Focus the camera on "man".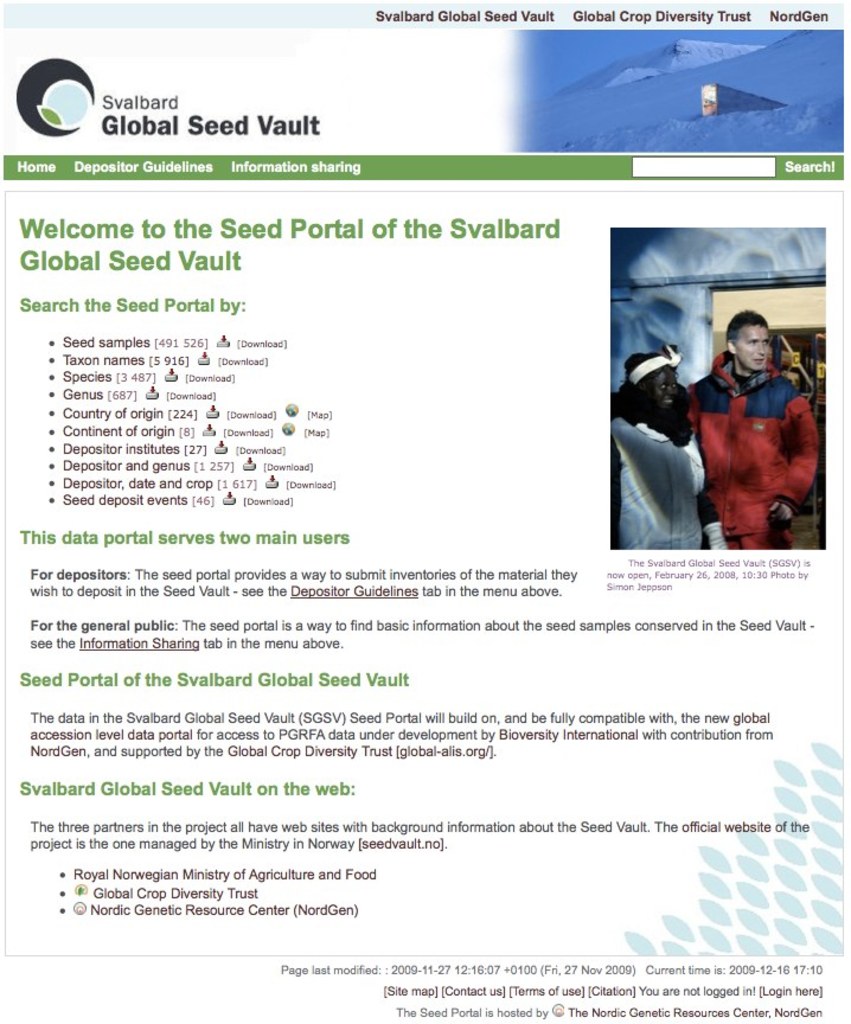
Focus region: crop(682, 296, 832, 550).
